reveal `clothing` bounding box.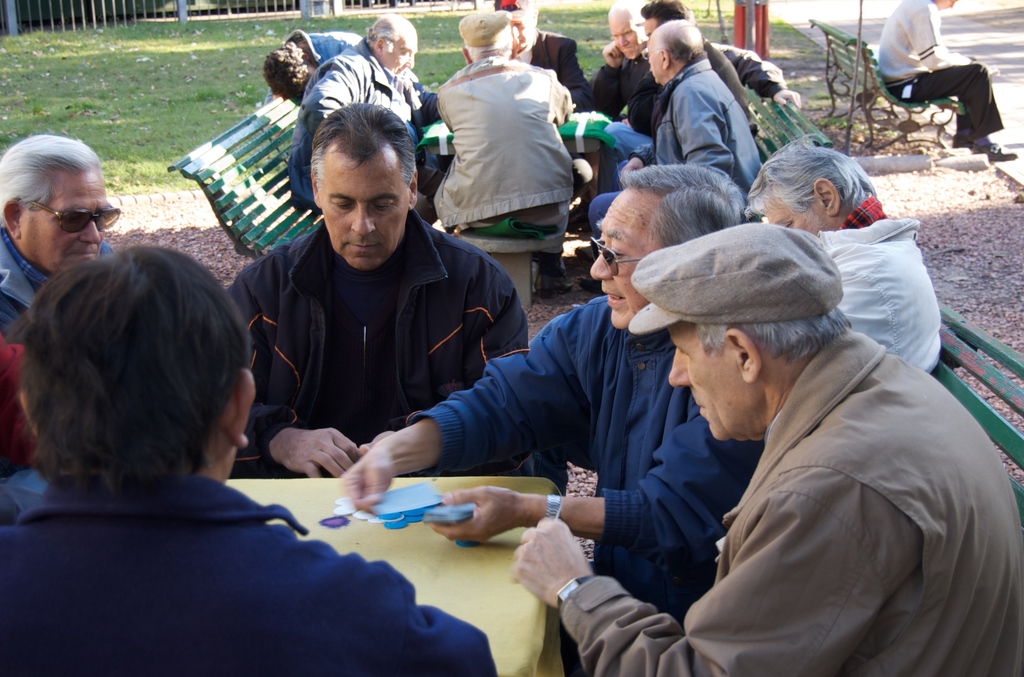
Revealed: locate(408, 295, 756, 616).
